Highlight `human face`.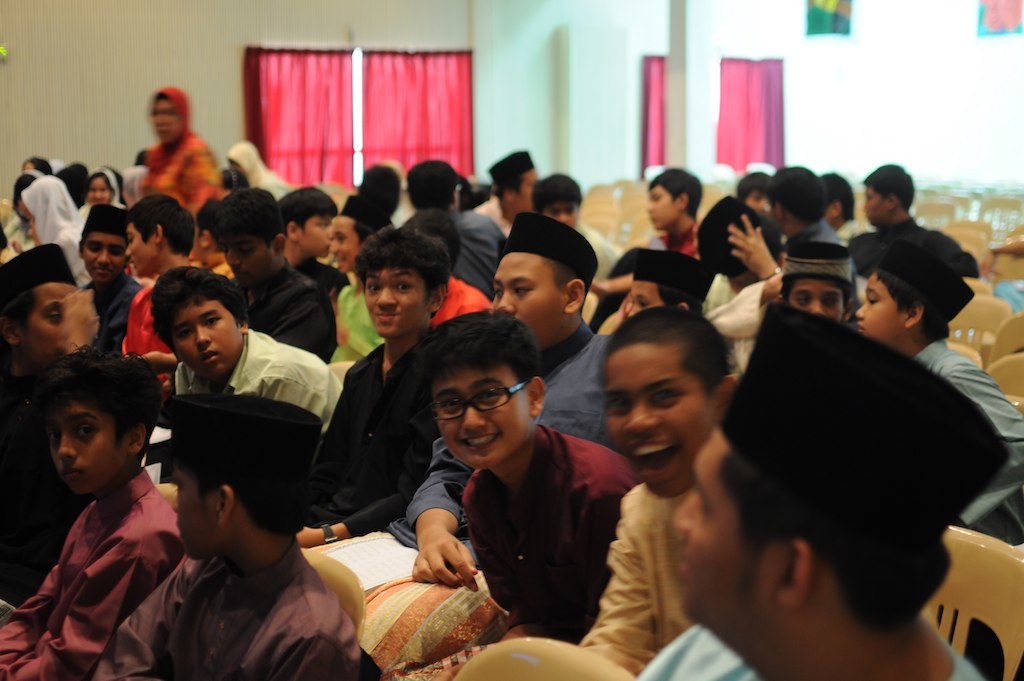
Highlighted region: [left=769, top=272, right=850, bottom=323].
